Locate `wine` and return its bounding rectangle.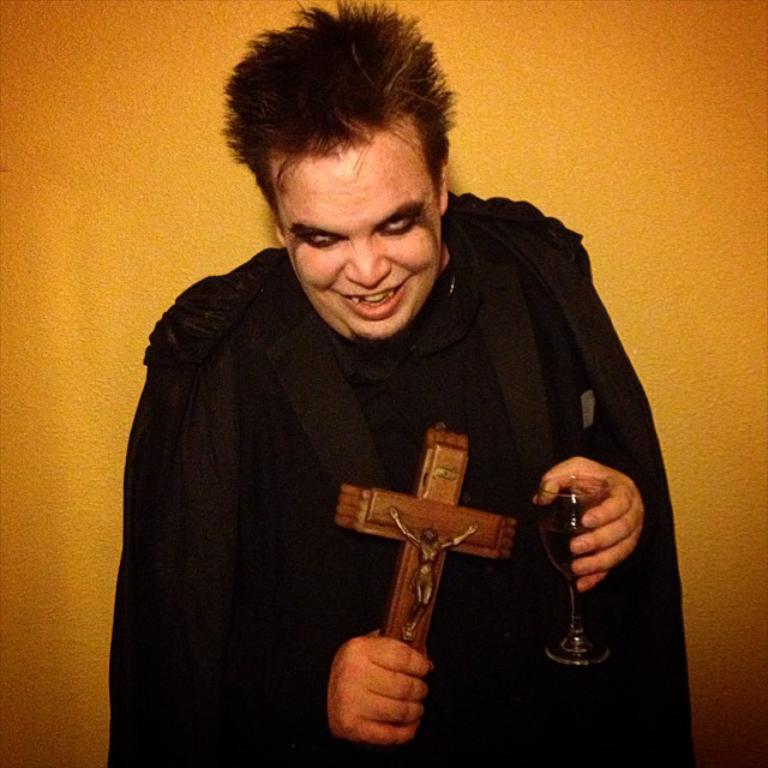
box=[535, 524, 583, 588].
